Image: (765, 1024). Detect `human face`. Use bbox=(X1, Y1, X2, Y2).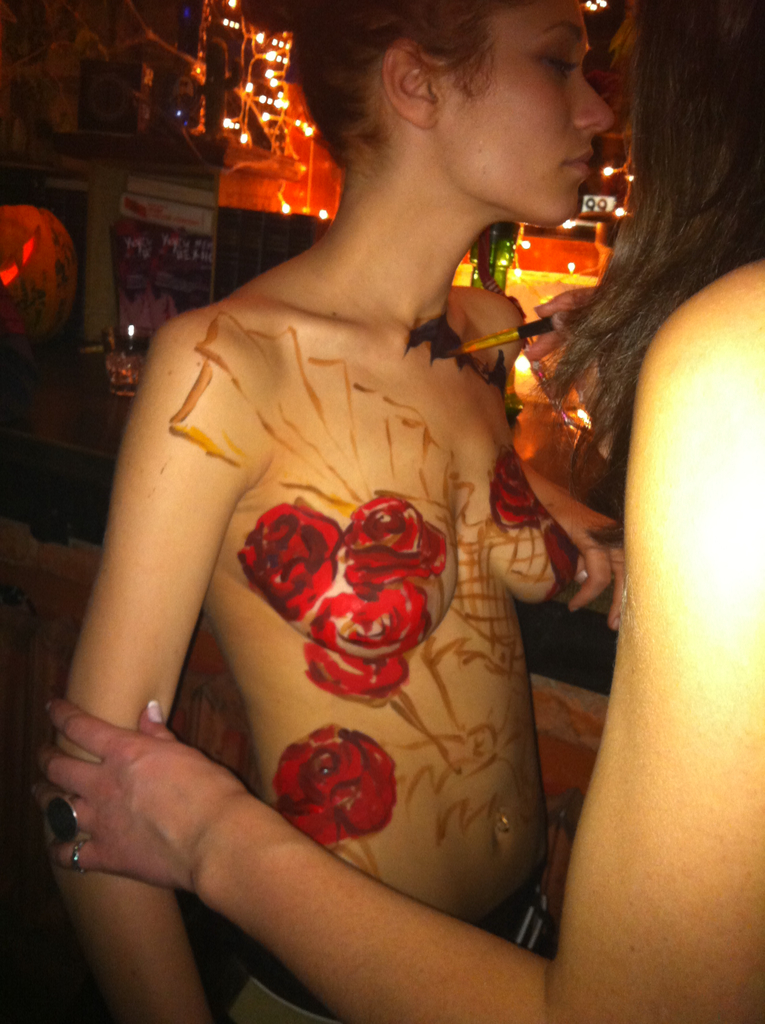
bbox=(430, 1, 620, 234).
